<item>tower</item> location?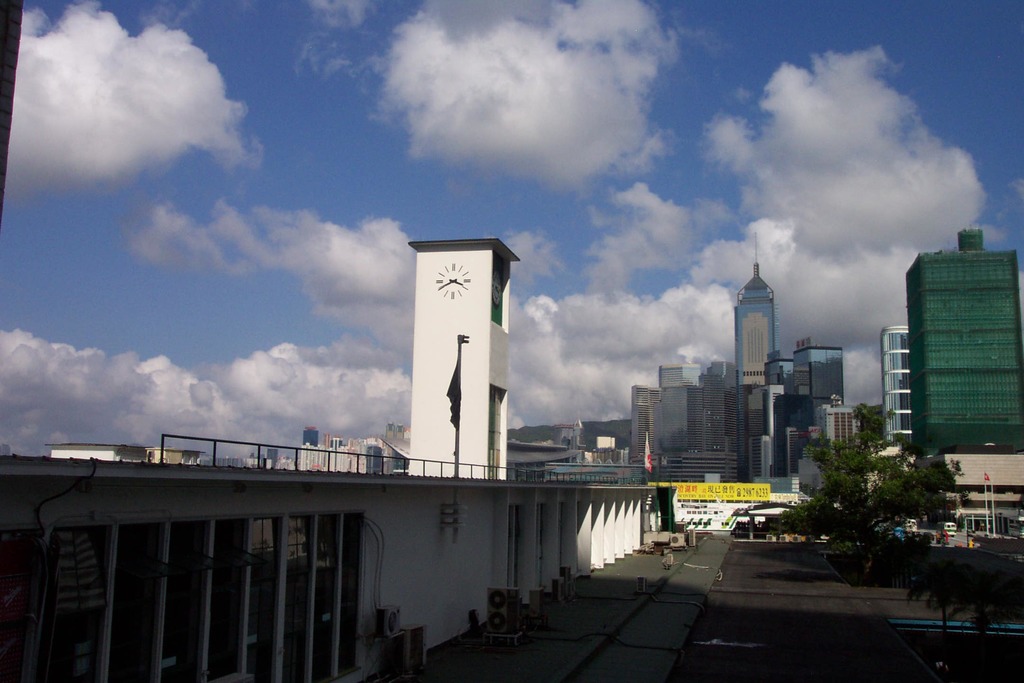
locate(659, 365, 697, 458)
